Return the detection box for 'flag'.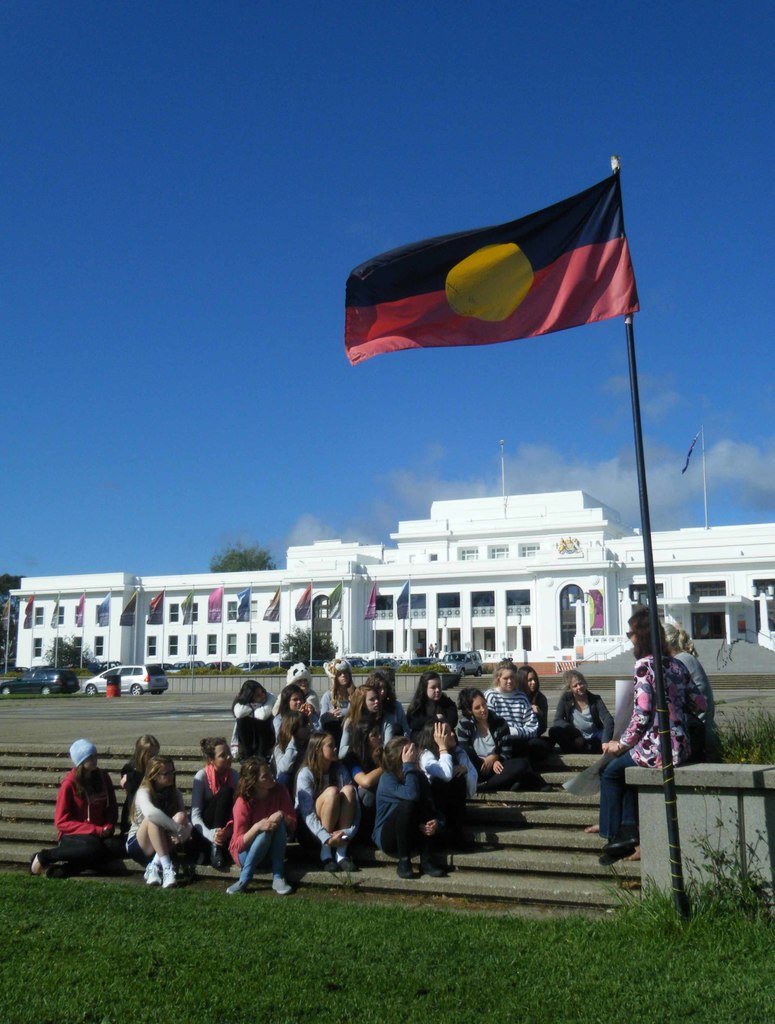
20, 594, 34, 634.
